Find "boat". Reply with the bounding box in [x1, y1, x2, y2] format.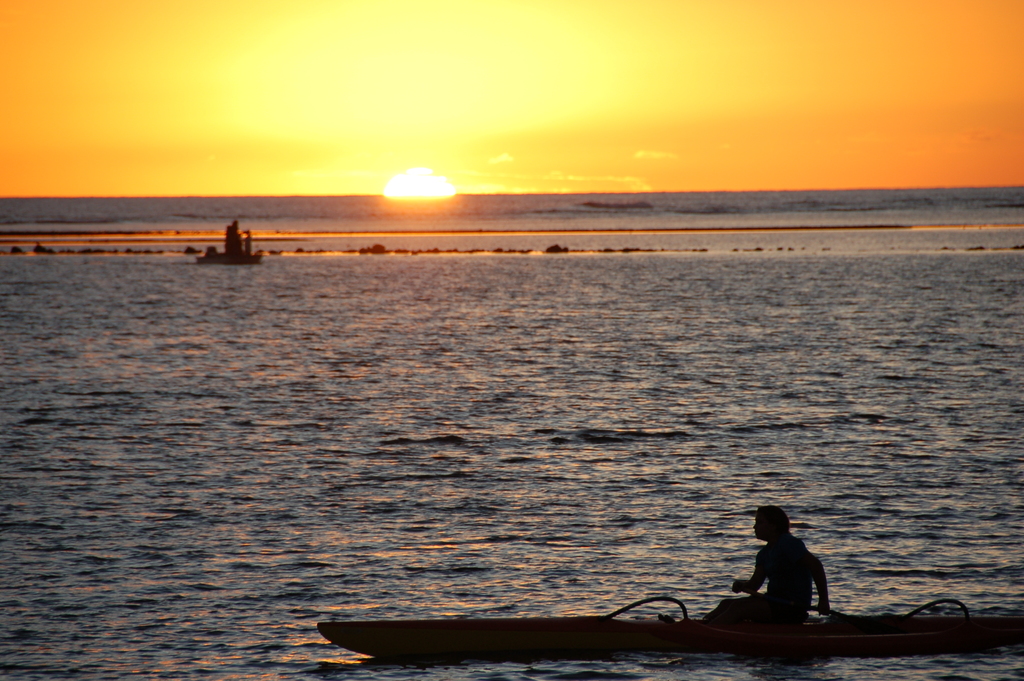
[195, 216, 257, 263].
